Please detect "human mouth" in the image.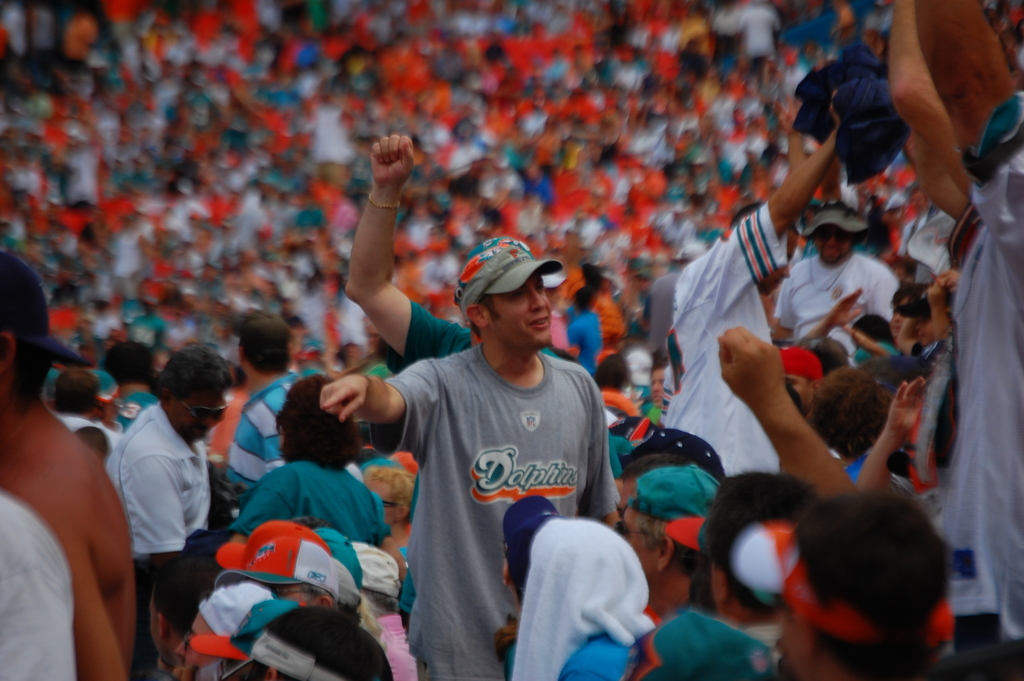
531:316:550:326.
